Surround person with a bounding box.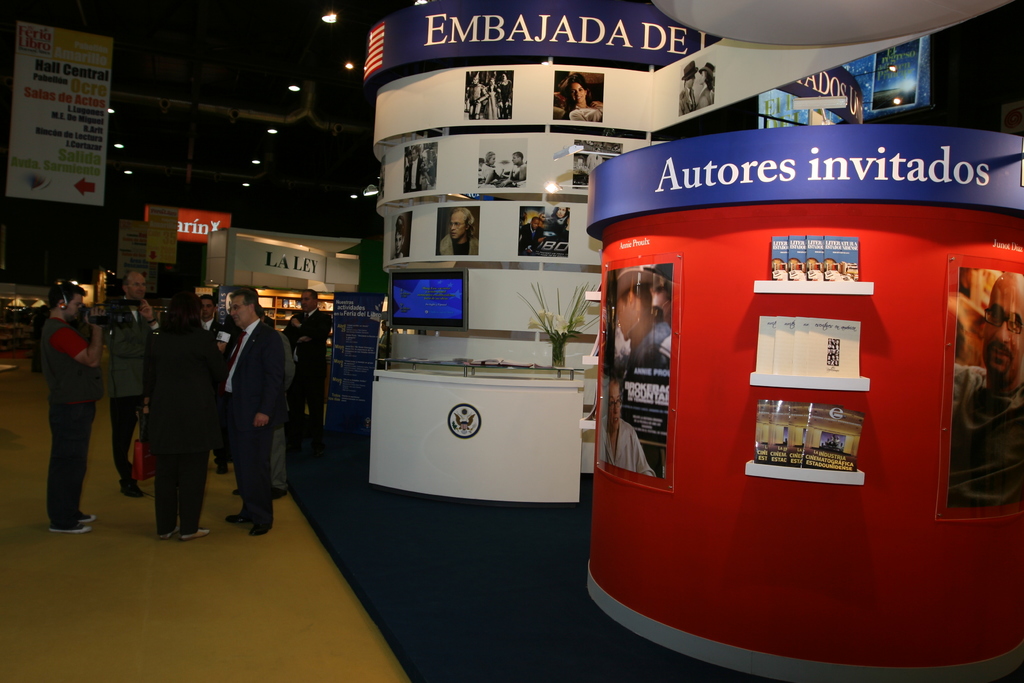
region(511, 147, 530, 186).
